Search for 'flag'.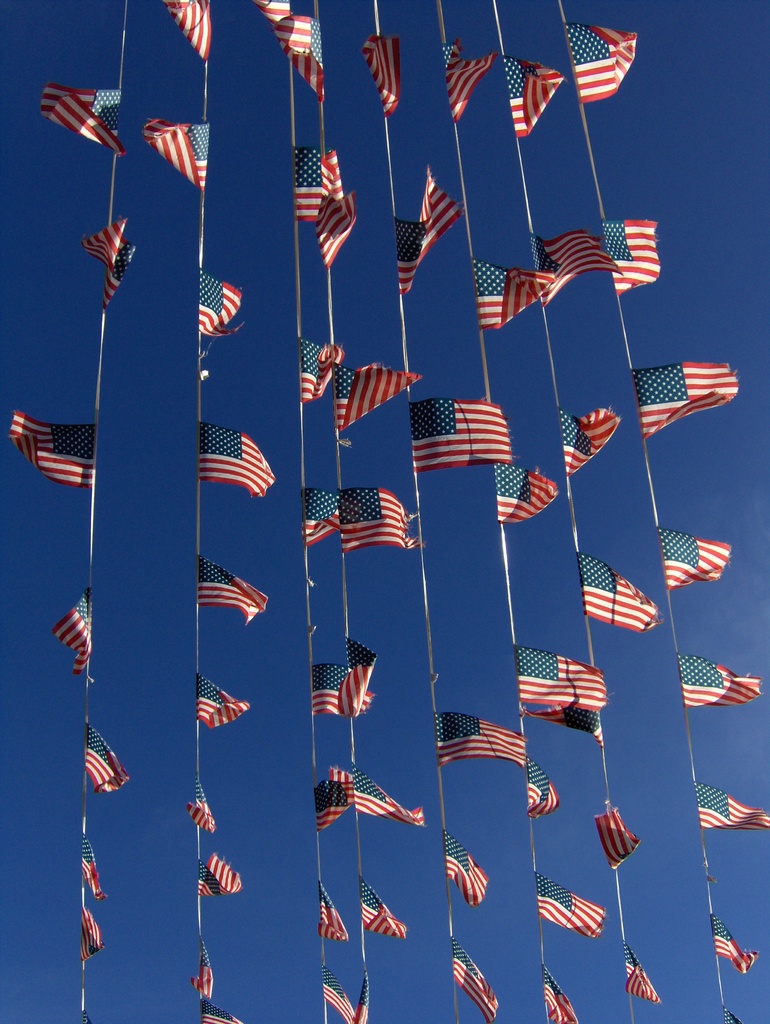
Found at rect(336, 369, 432, 435).
